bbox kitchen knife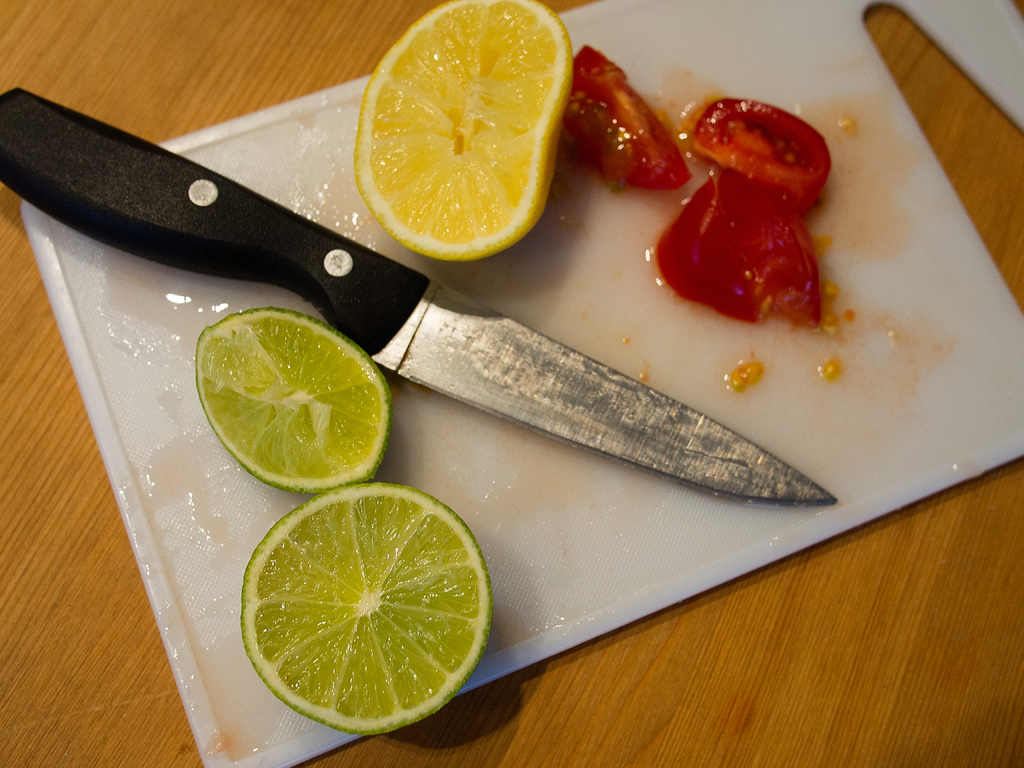
<bbox>0, 80, 840, 519</bbox>
